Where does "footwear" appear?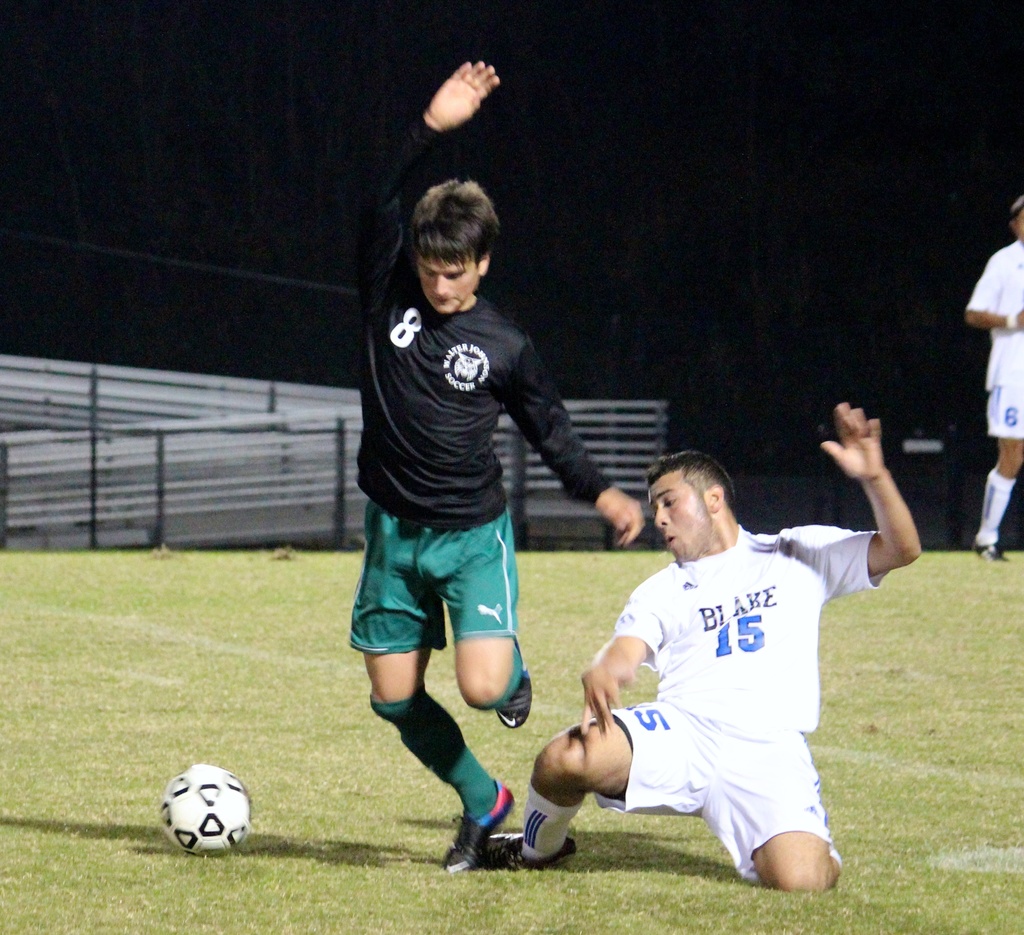
Appears at bbox=(493, 637, 538, 728).
